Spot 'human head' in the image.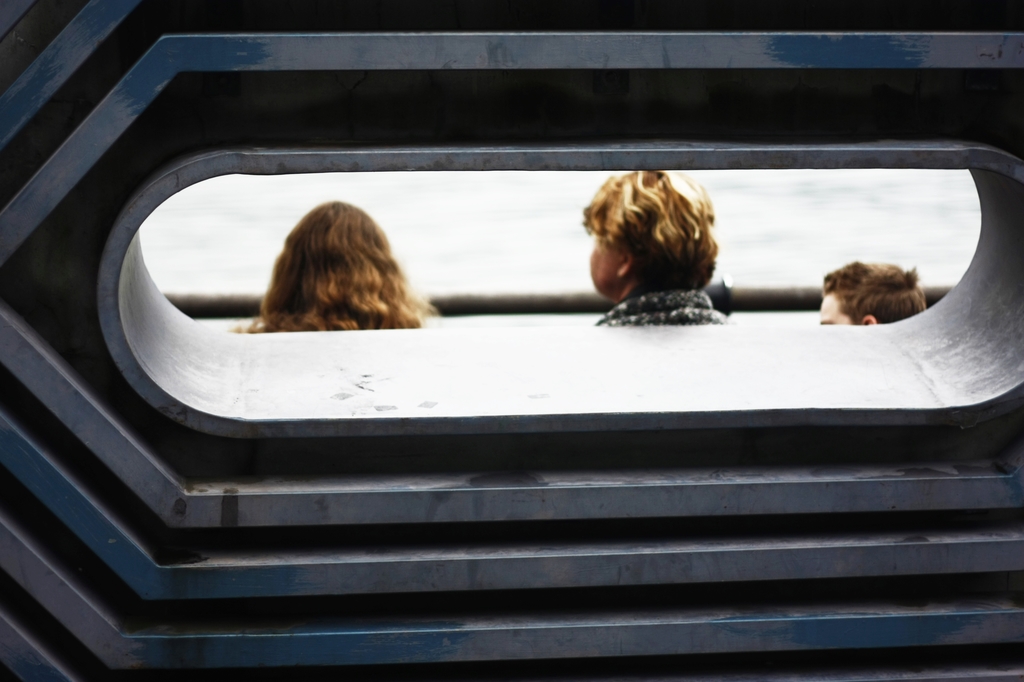
'human head' found at crop(265, 195, 404, 321).
